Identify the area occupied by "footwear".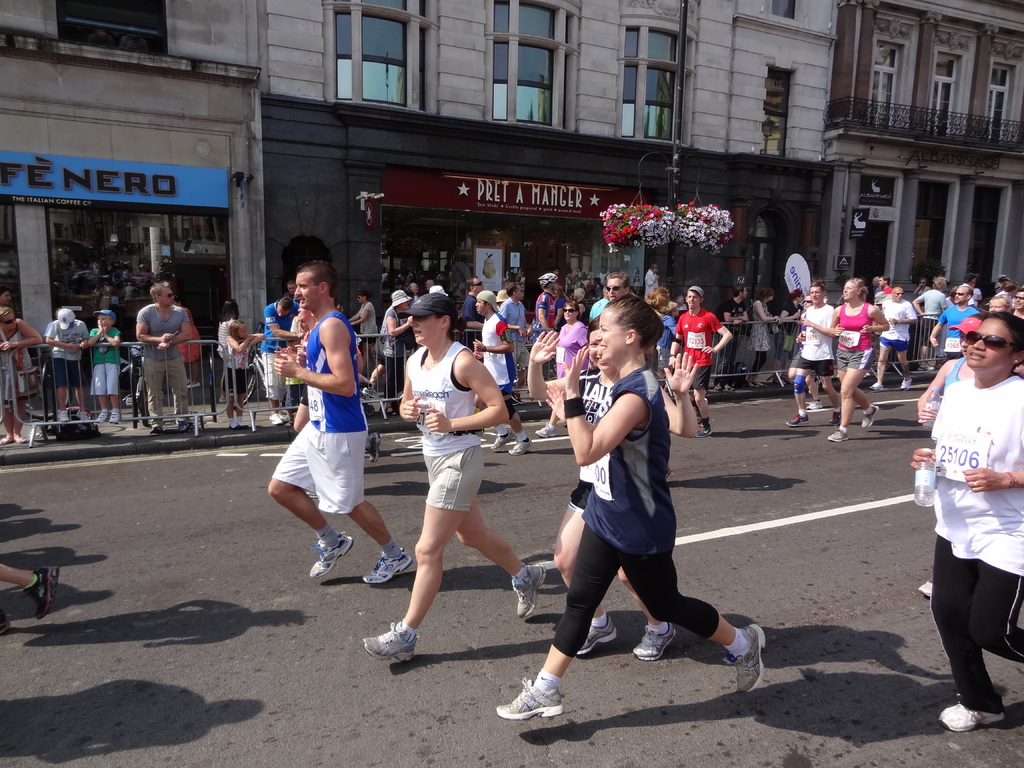
Area: bbox=[744, 380, 760, 388].
